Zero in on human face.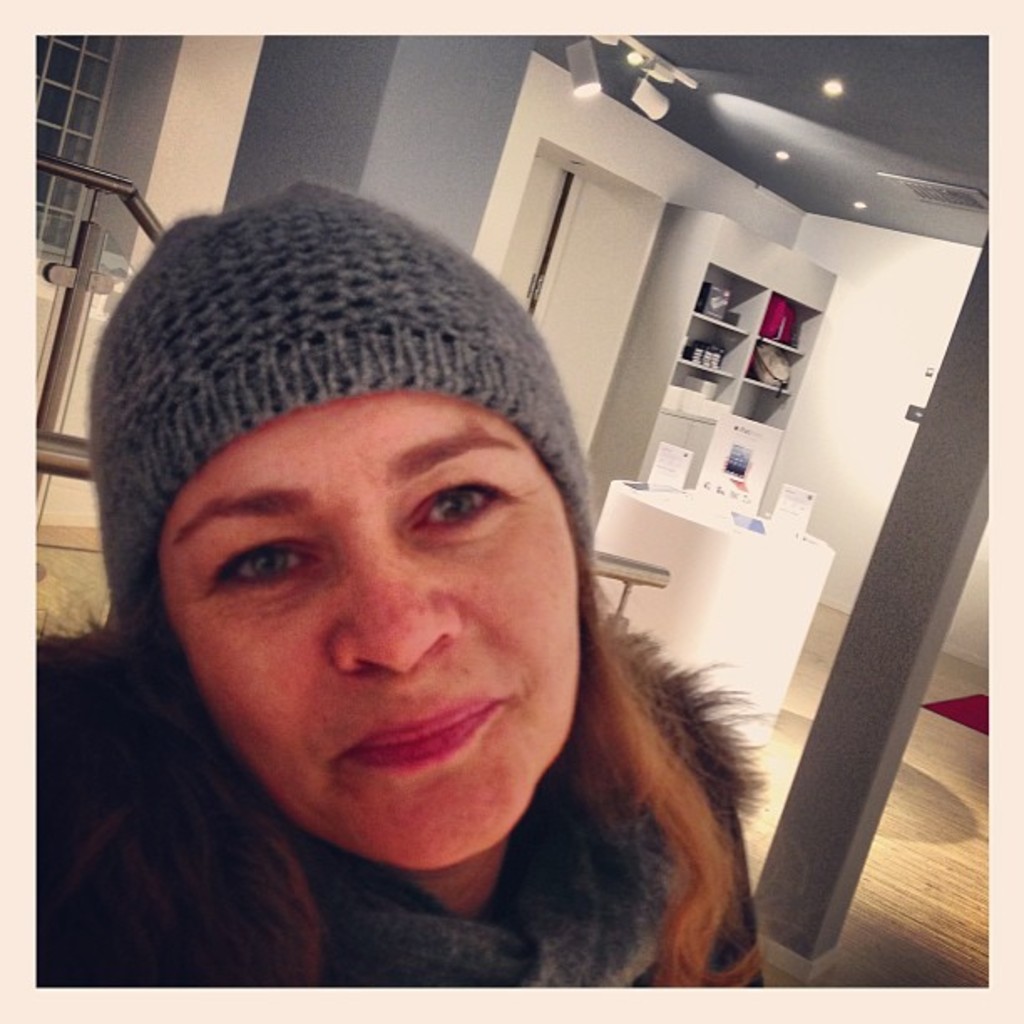
Zeroed in: rect(152, 387, 586, 873).
